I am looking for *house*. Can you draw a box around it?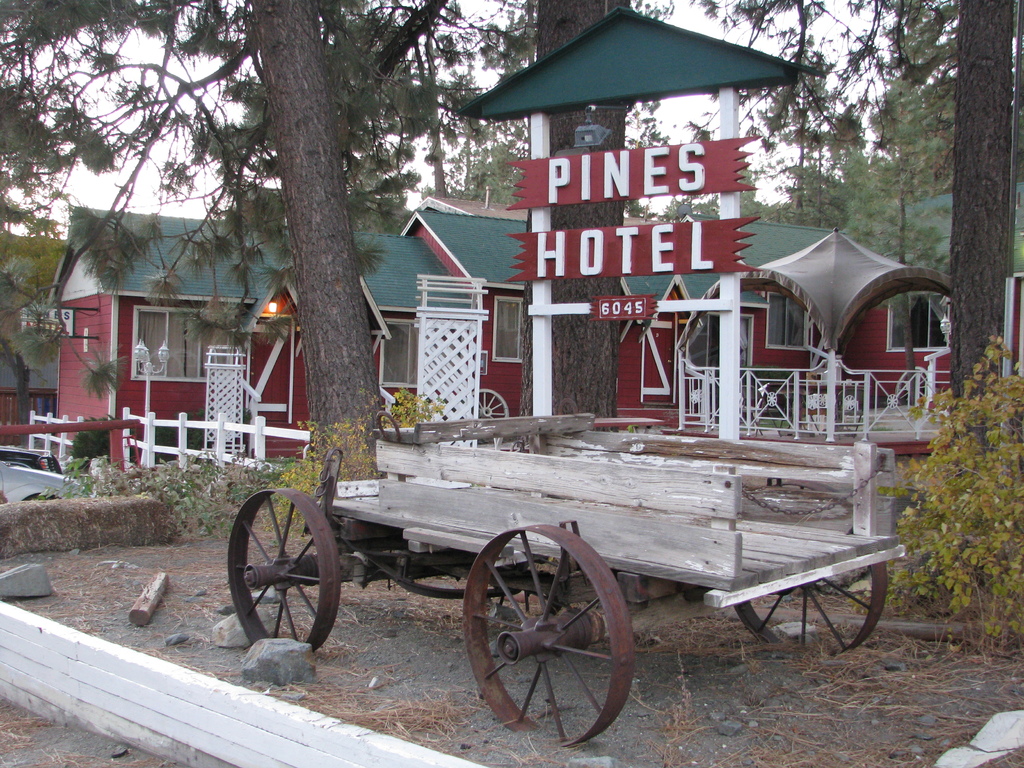
Sure, the bounding box is Rect(0, 237, 68, 390).
